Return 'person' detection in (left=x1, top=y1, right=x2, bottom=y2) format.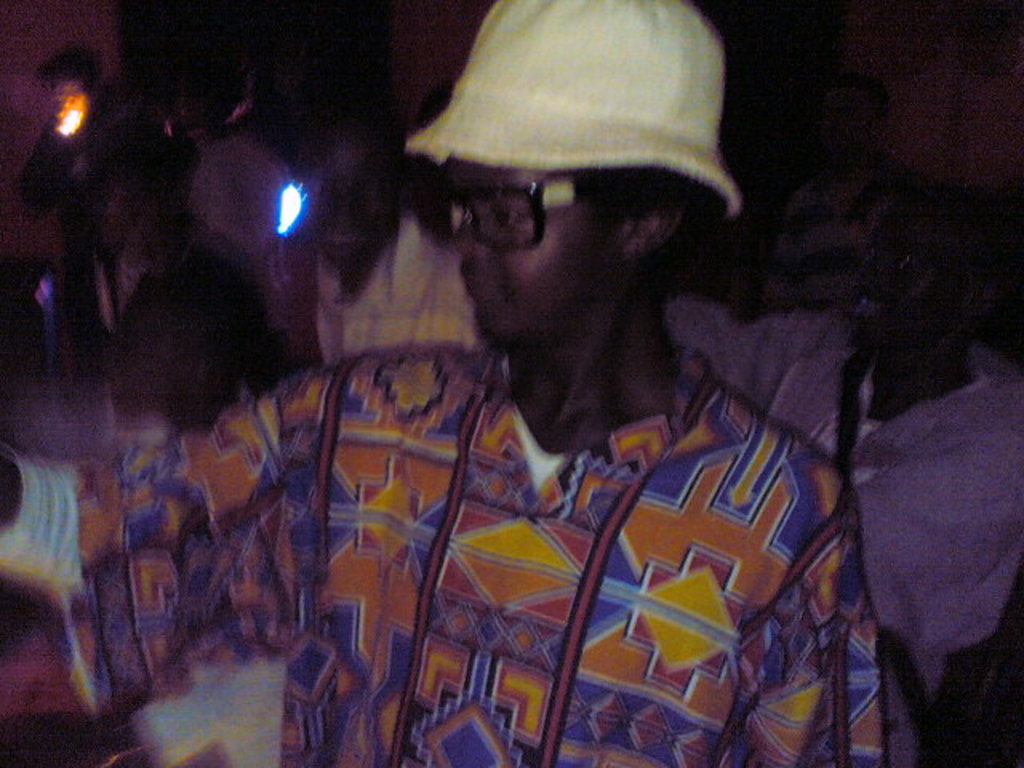
(left=152, top=34, right=899, bottom=741).
